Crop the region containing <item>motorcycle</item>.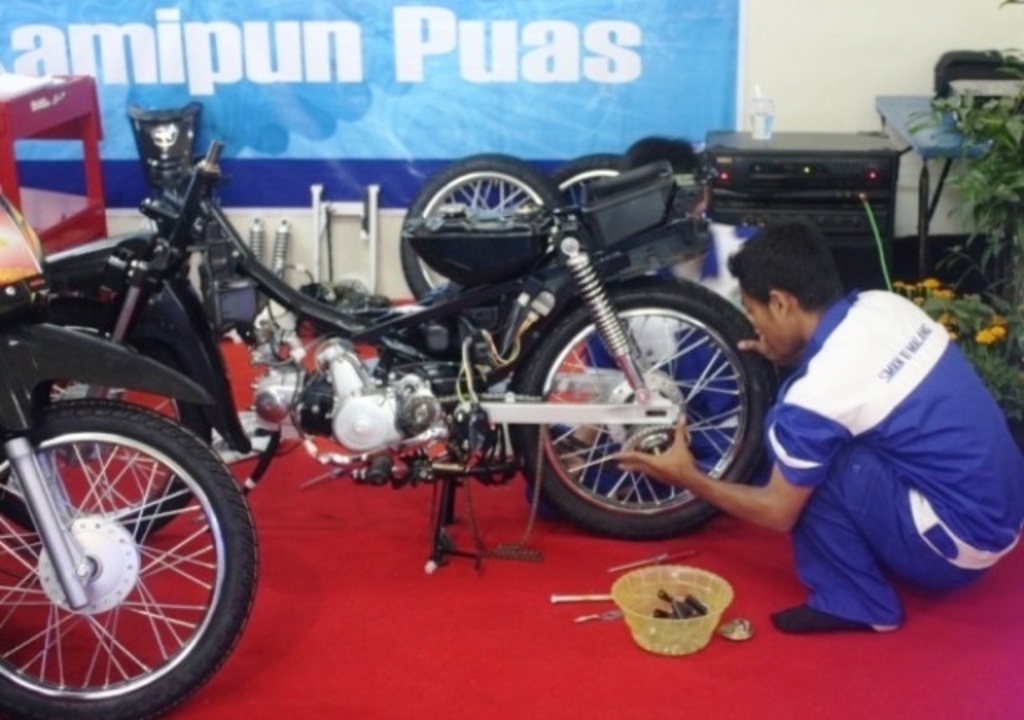
Crop region: 18/72/741/656.
